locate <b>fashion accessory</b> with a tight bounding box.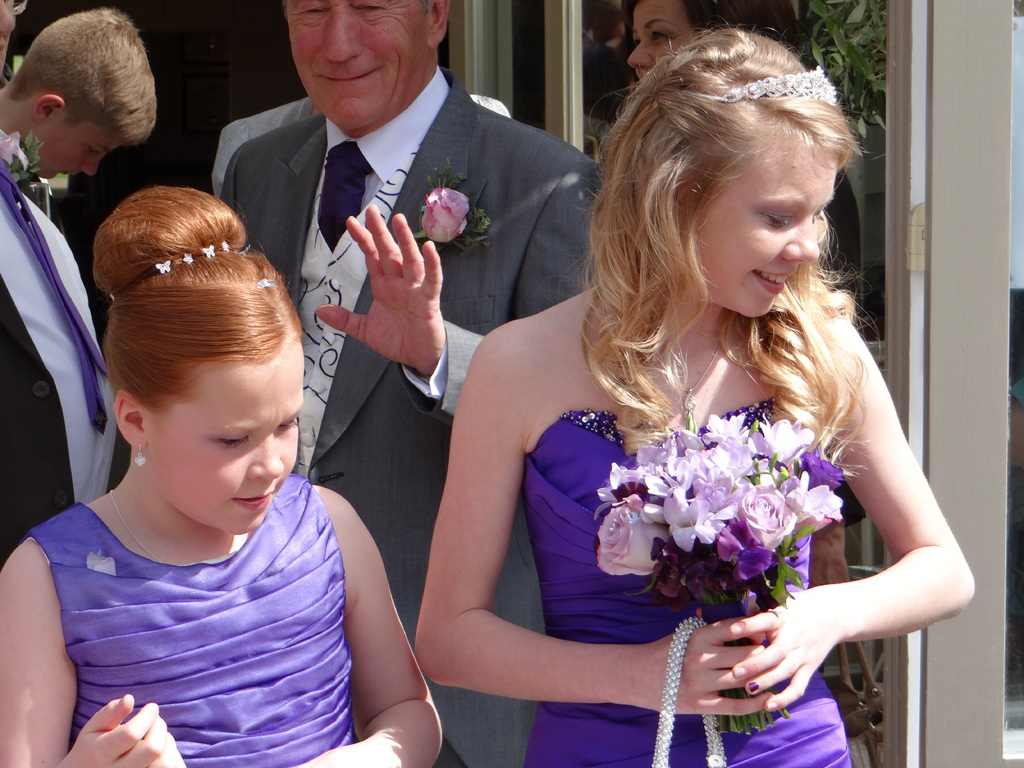
crop(648, 84, 657, 109).
